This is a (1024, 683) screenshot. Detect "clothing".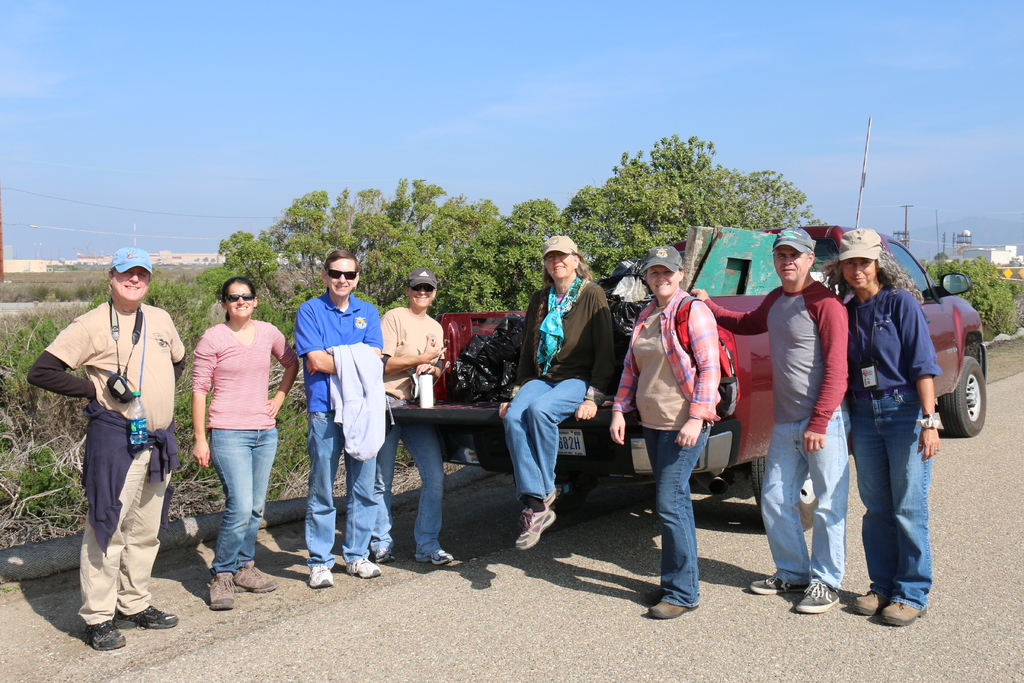
locate(365, 303, 446, 556).
